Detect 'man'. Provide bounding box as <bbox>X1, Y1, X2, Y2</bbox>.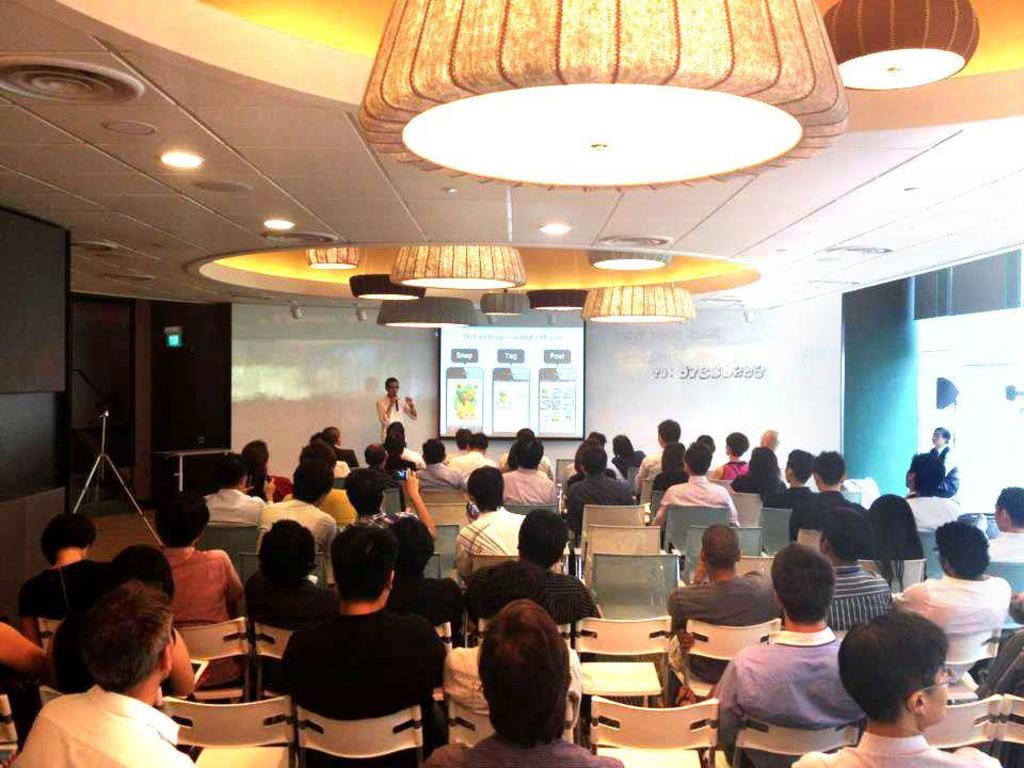
<bbox>430, 593, 626, 767</bbox>.
